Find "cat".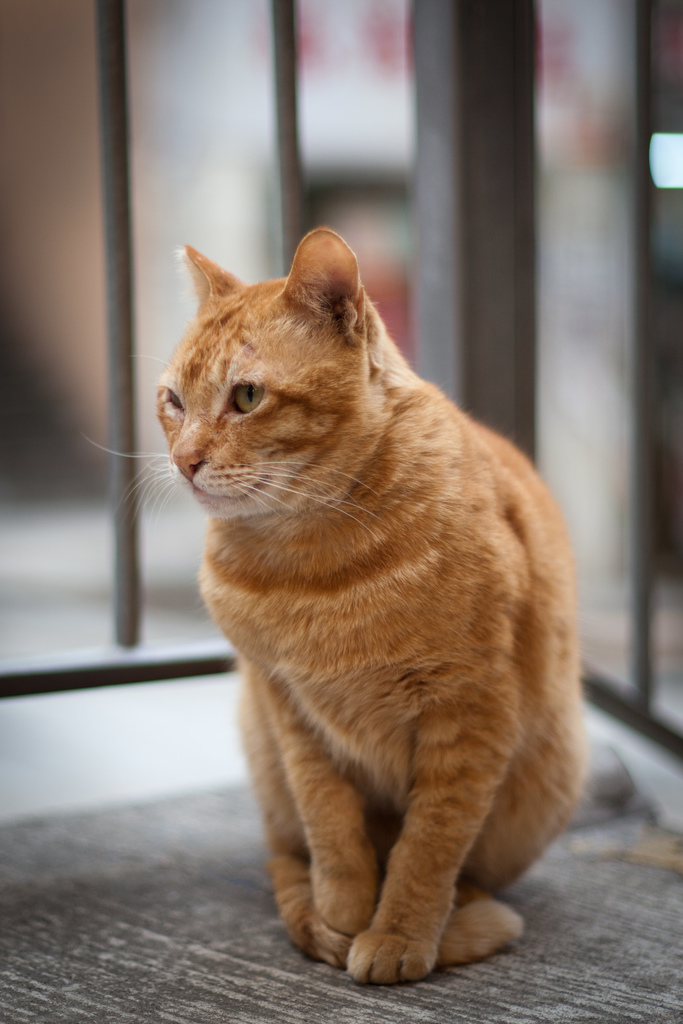
<bbox>80, 218, 591, 993</bbox>.
